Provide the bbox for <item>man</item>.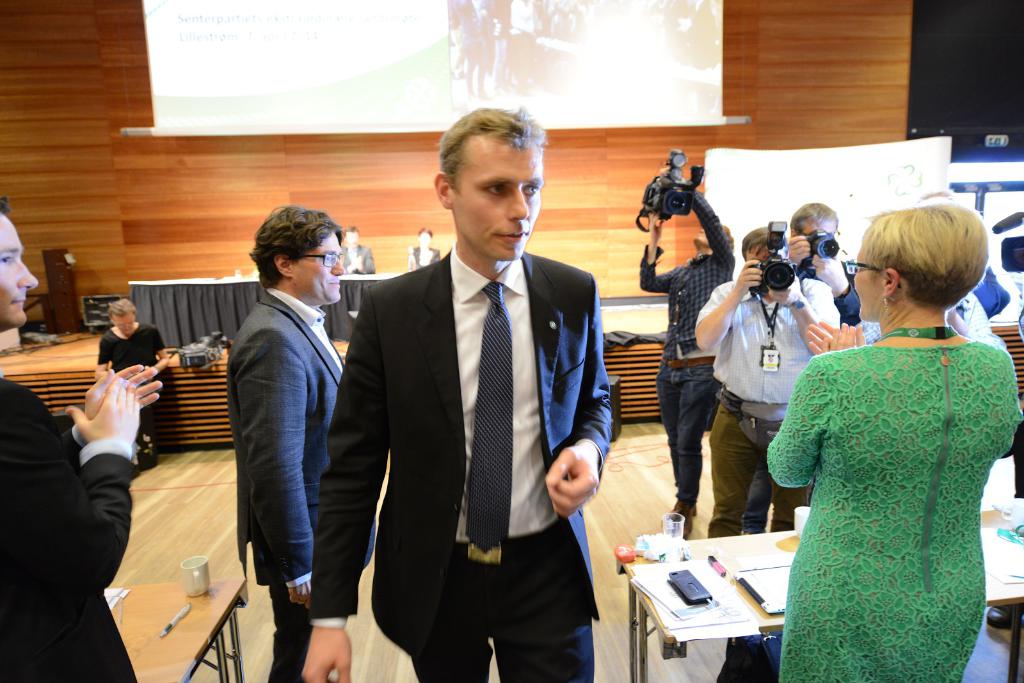
crop(637, 181, 738, 540).
